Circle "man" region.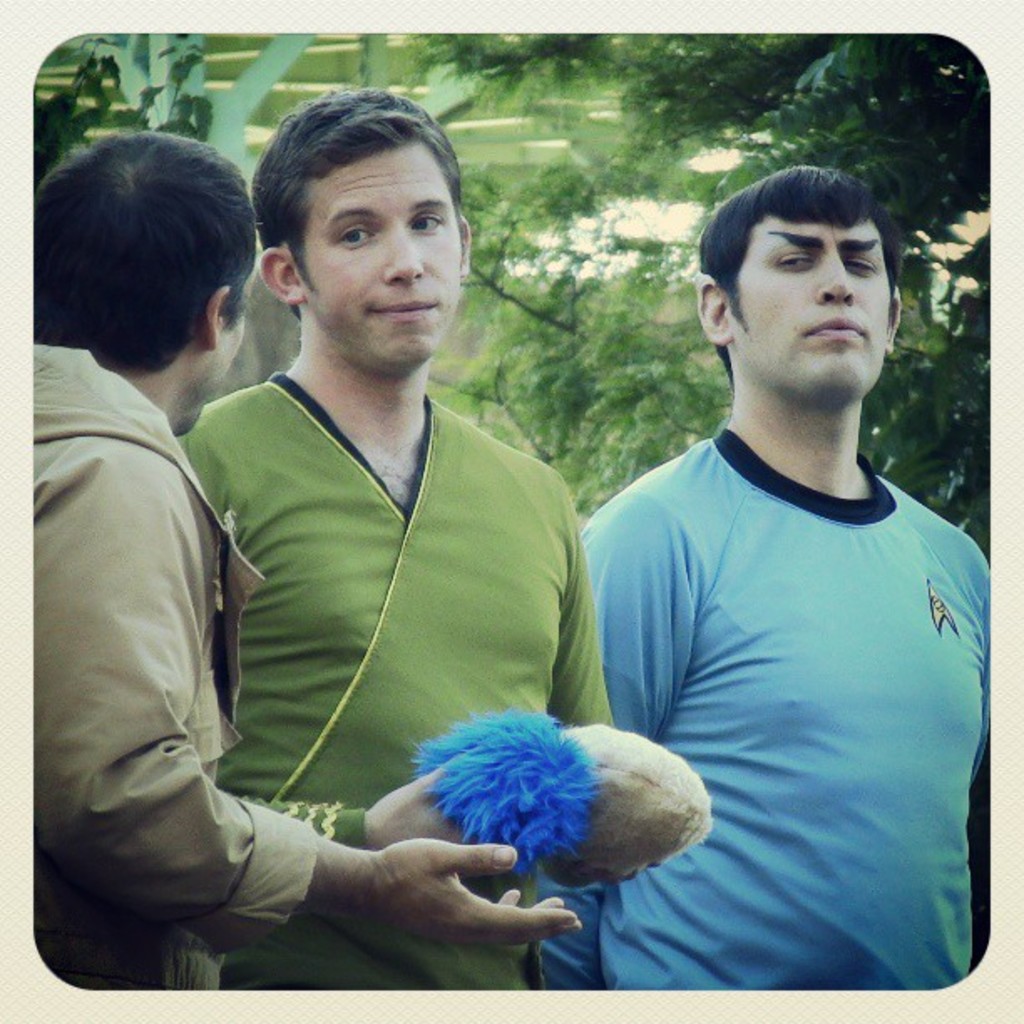
Region: 547:134:1007:1007.
